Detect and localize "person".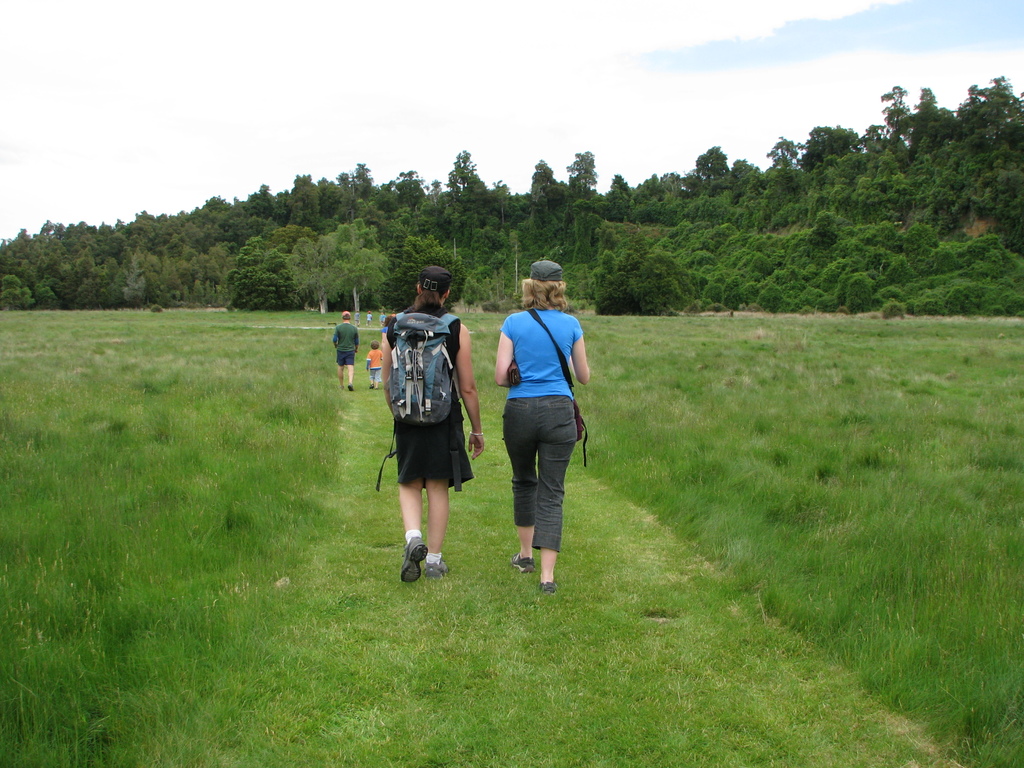
Localized at (390,310,398,317).
